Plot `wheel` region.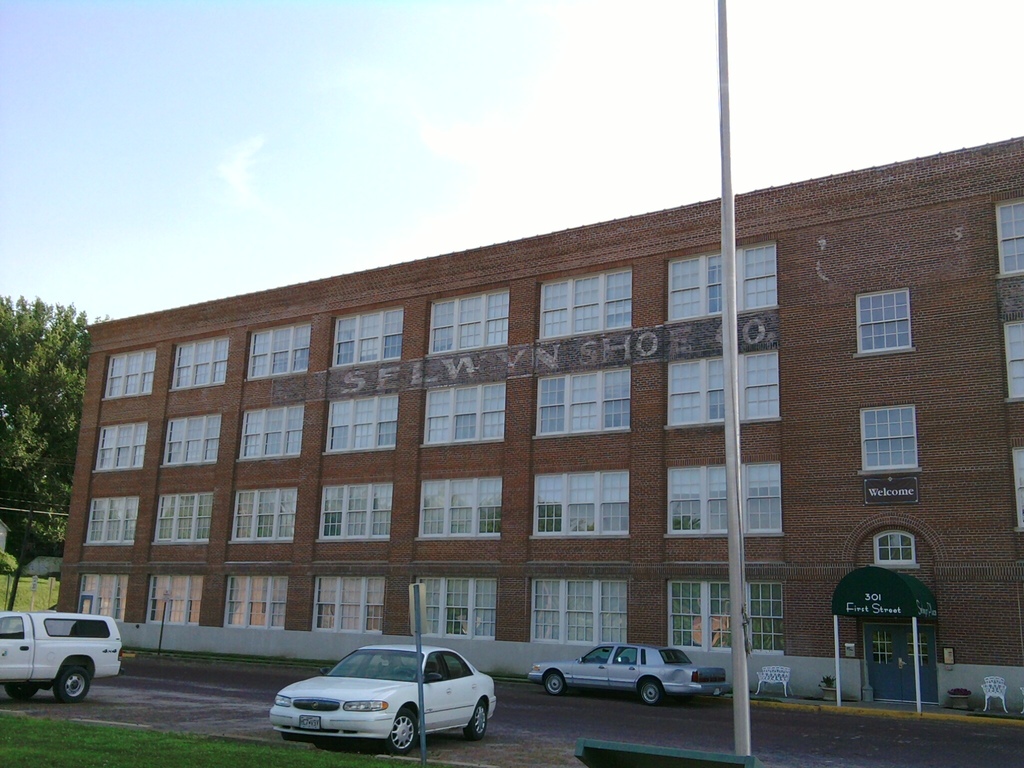
Plotted at {"left": 384, "top": 708, "right": 424, "bottom": 750}.
